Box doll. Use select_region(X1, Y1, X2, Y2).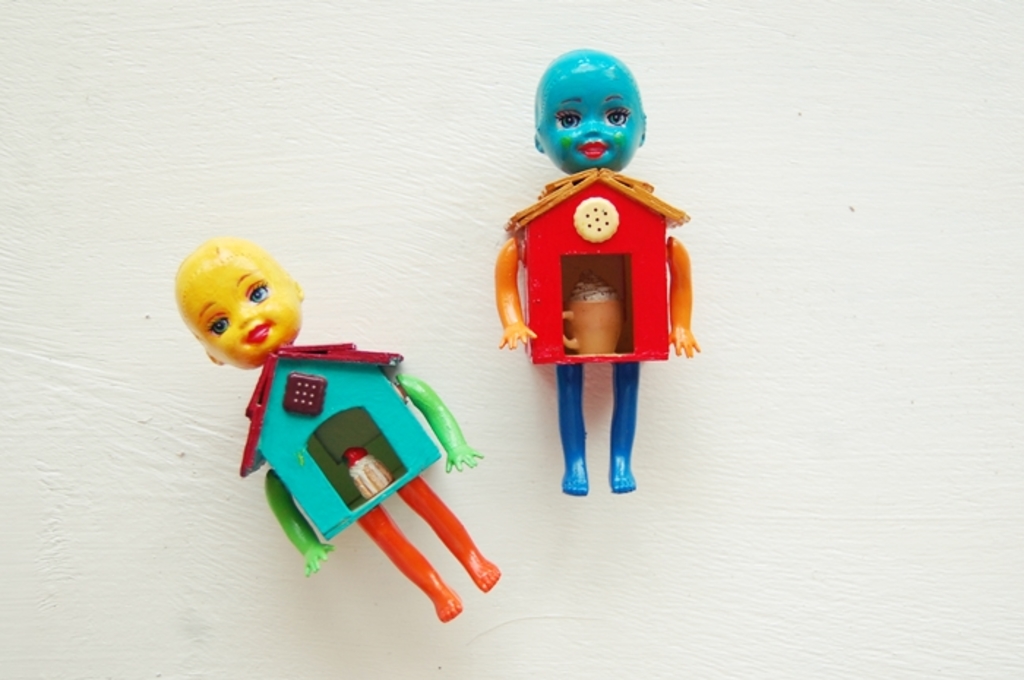
select_region(168, 231, 505, 622).
